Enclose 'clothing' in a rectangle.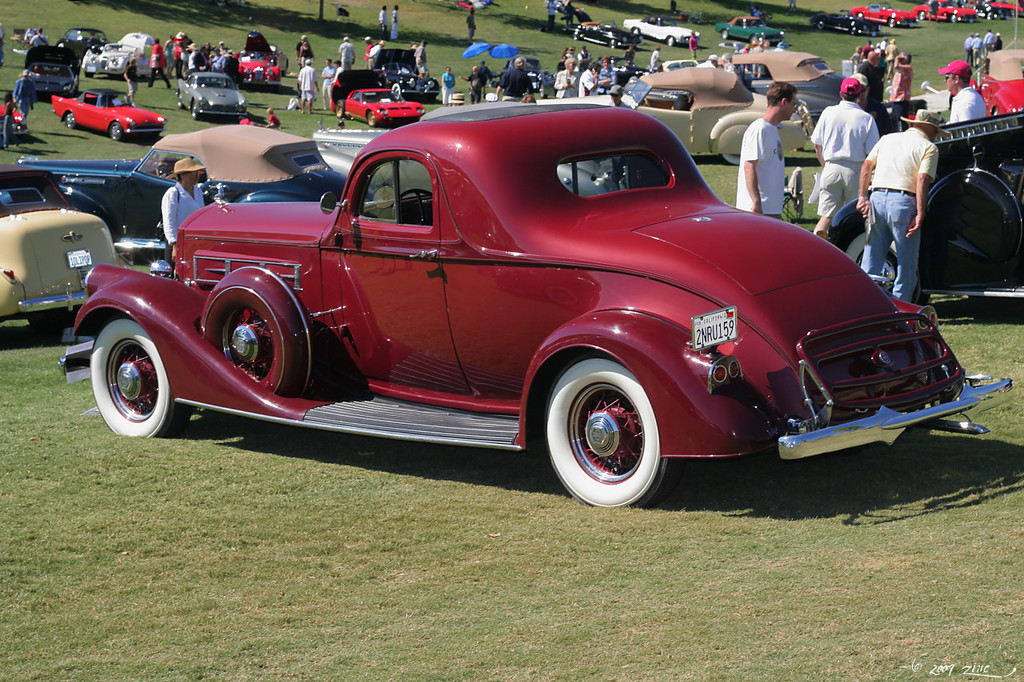
(241, 118, 260, 127).
